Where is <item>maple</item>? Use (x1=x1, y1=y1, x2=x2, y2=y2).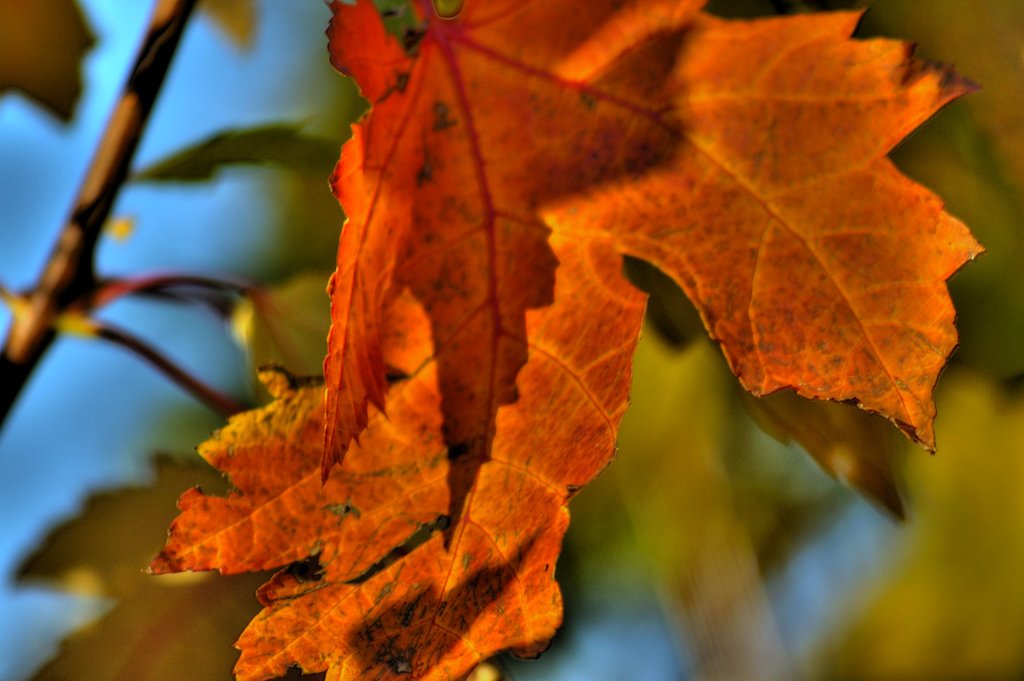
(x1=2, y1=0, x2=994, y2=680).
